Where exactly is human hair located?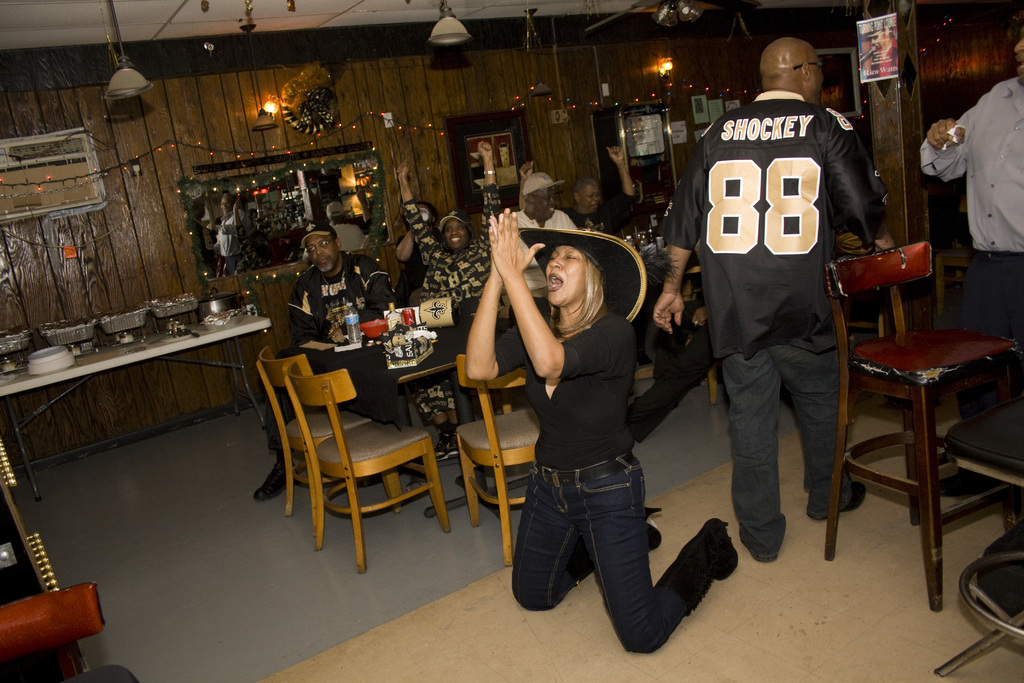
Its bounding box is (570, 177, 598, 208).
